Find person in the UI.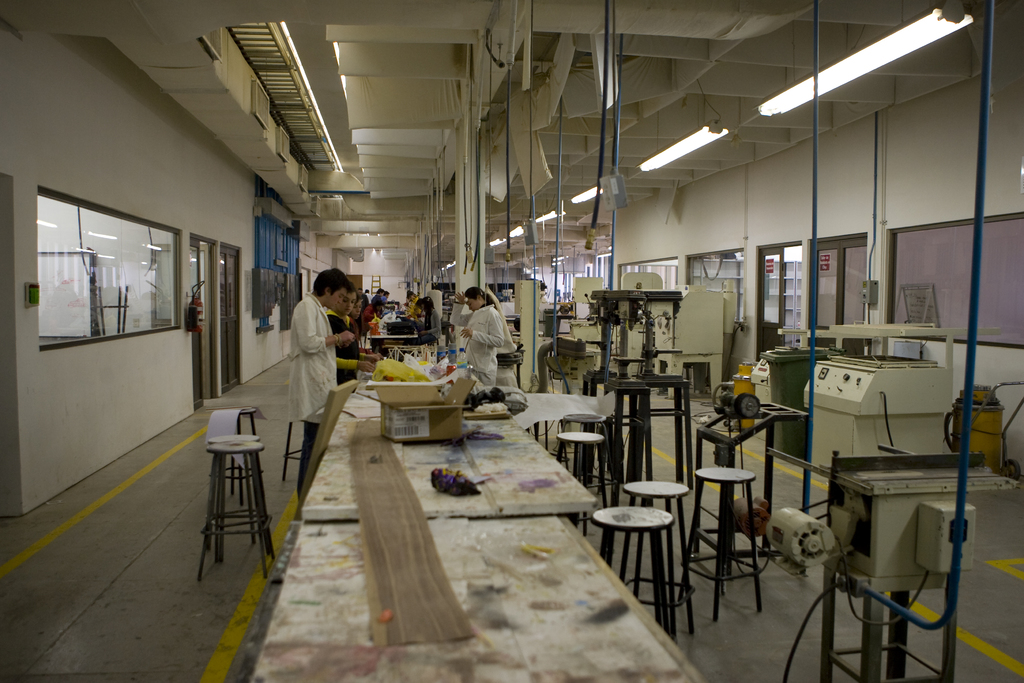
UI element at pyautogui.locateOnScreen(292, 269, 354, 491).
